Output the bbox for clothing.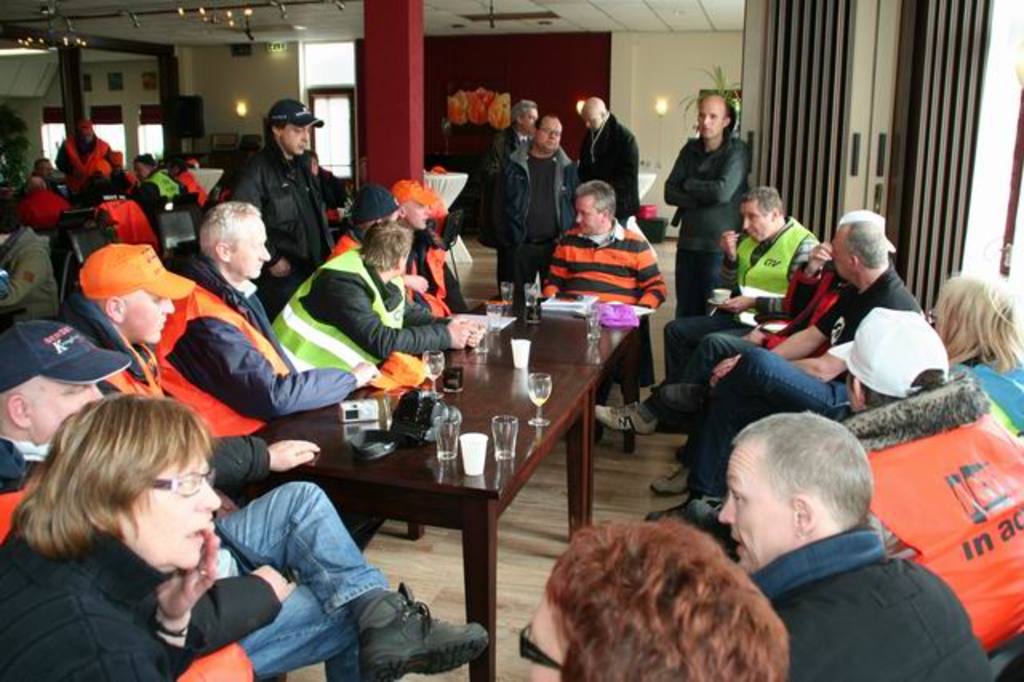
box(576, 115, 642, 219).
